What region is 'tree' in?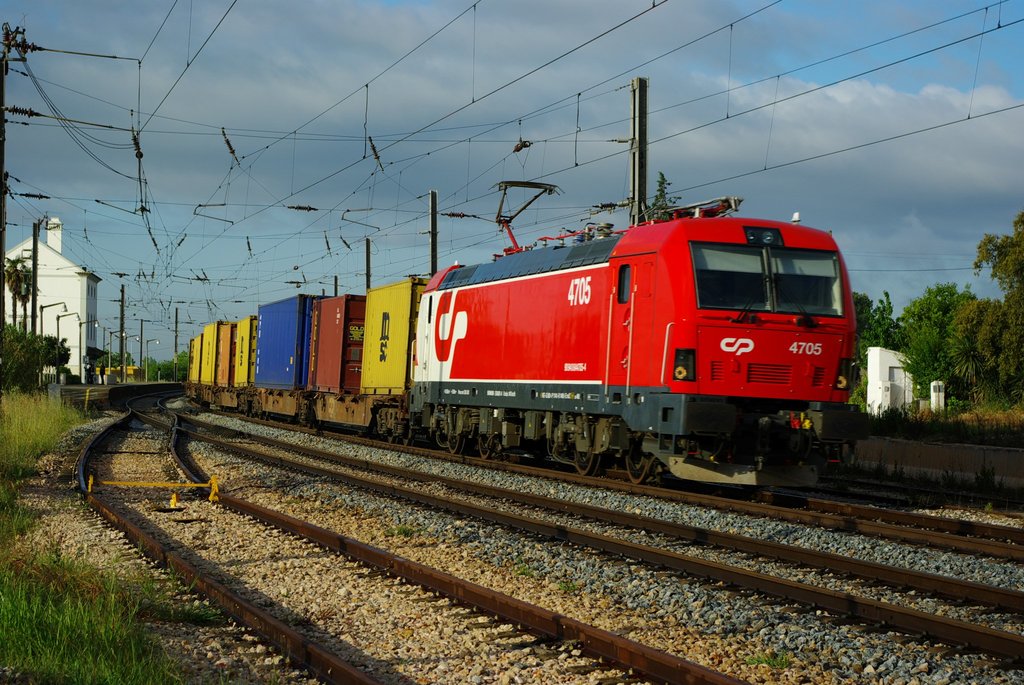
{"left": 17, "top": 262, "right": 41, "bottom": 331}.
